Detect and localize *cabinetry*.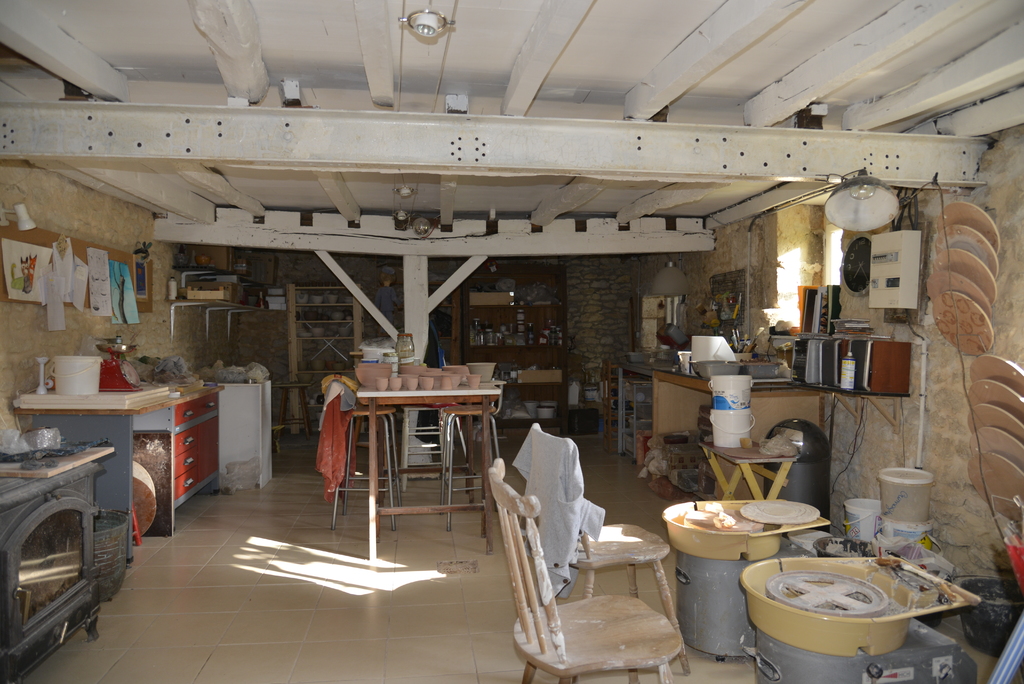
Localized at [646, 375, 740, 516].
